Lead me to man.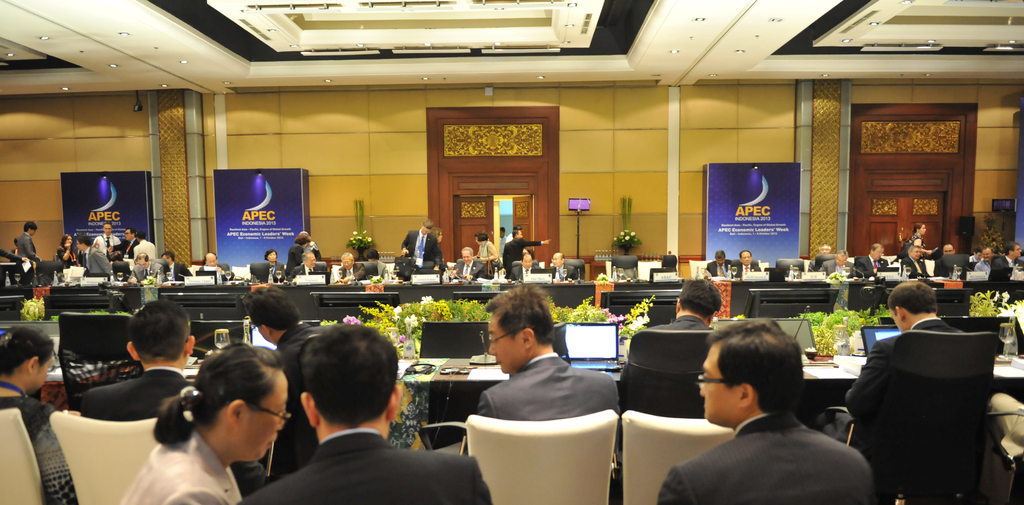
Lead to bbox=(844, 285, 965, 440).
